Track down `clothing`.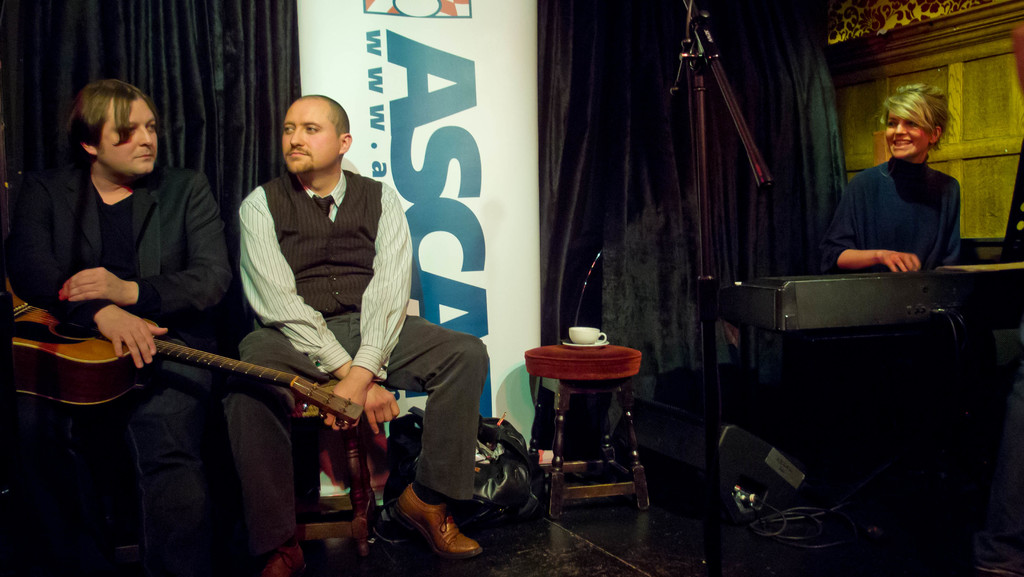
Tracked to detection(7, 172, 239, 573).
